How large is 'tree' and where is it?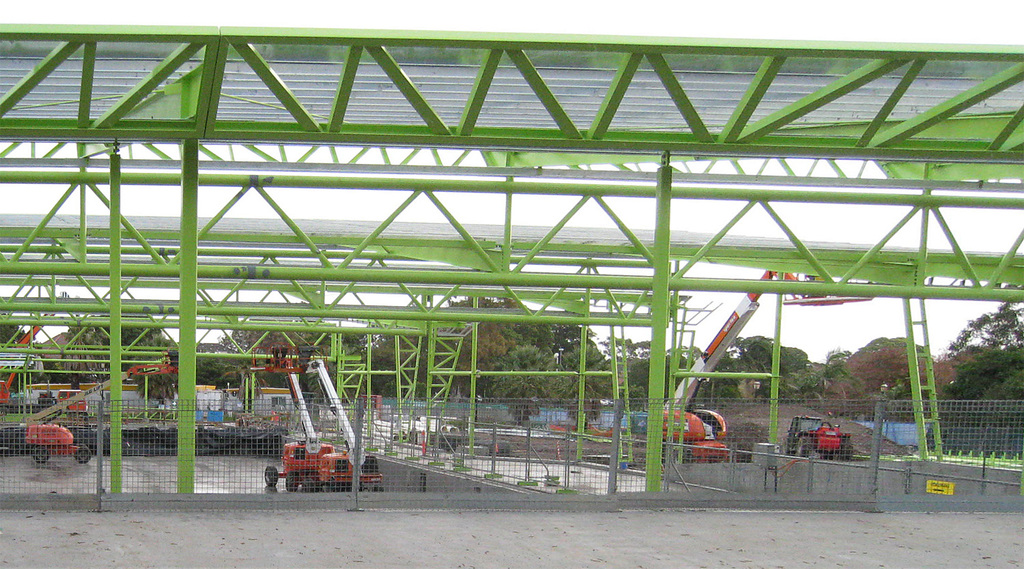
Bounding box: left=948, top=303, right=1023, bottom=389.
